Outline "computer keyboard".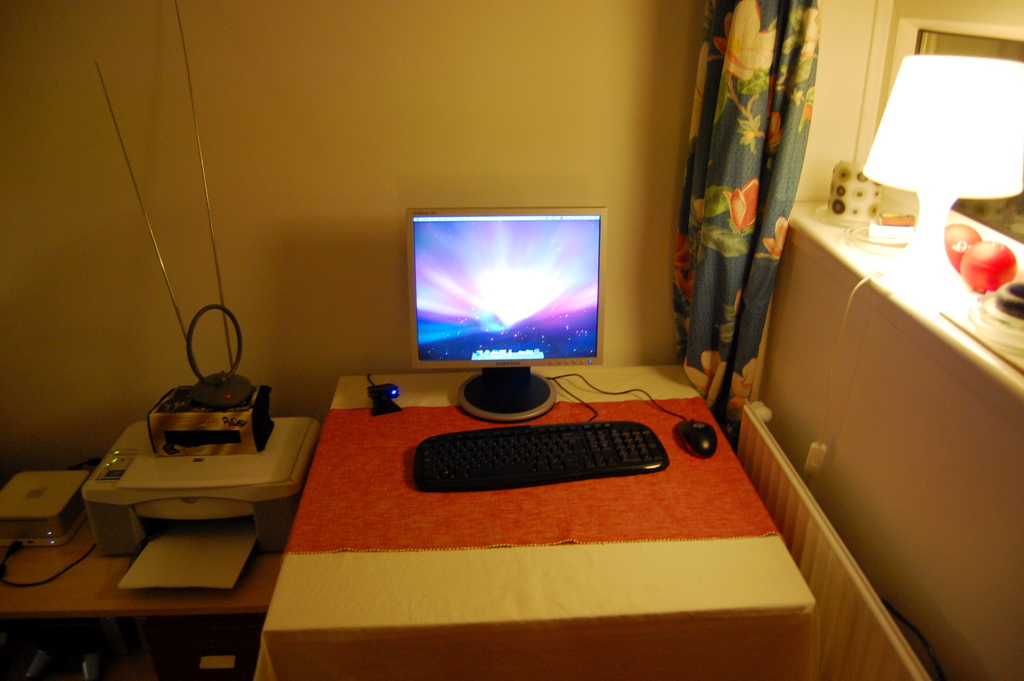
Outline: (x1=414, y1=418, x2=670, y2=488).
